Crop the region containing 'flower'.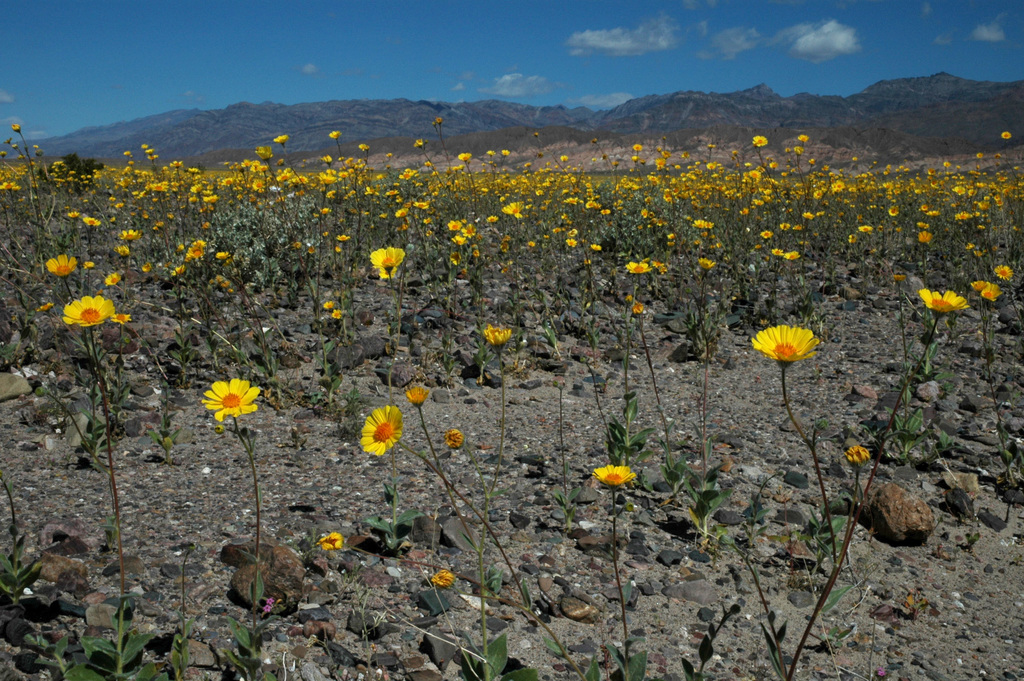
Crop region: box=[429, 570, 456, 585].
